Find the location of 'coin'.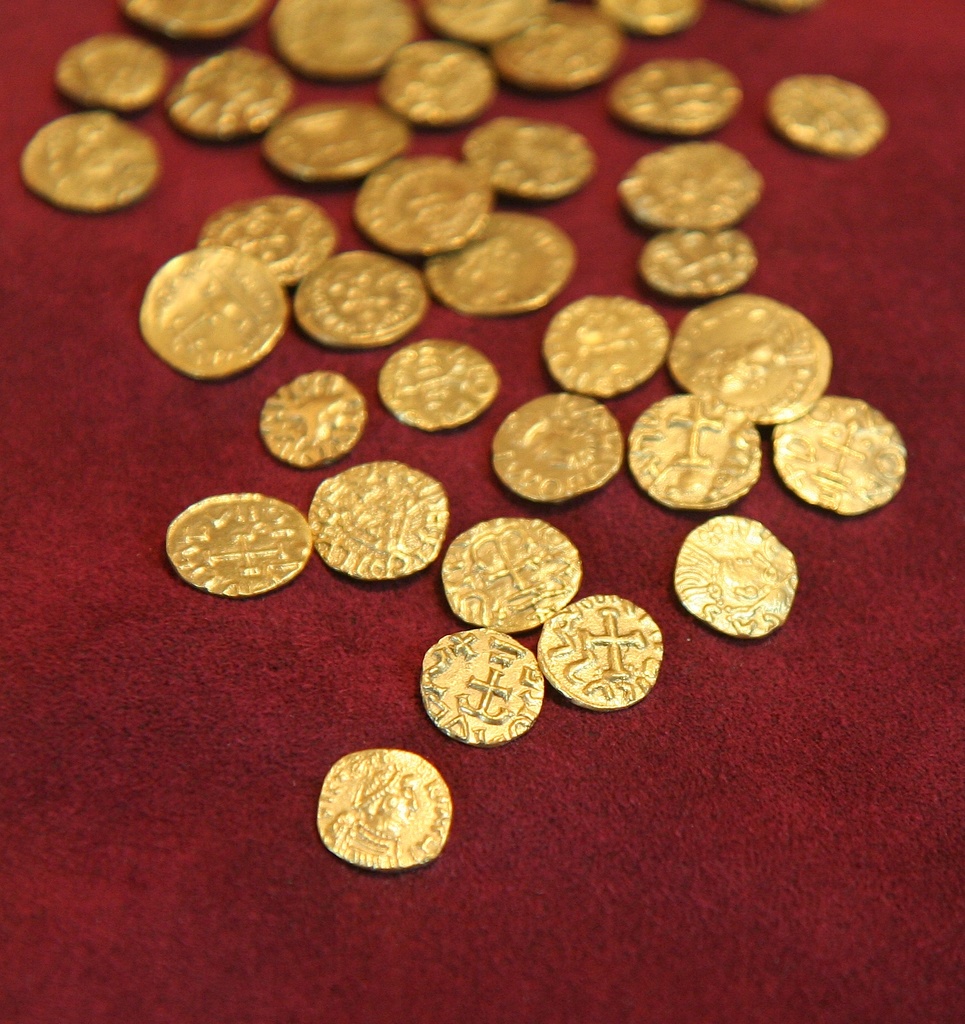
Location: detection(190, 189, 340, 280).
